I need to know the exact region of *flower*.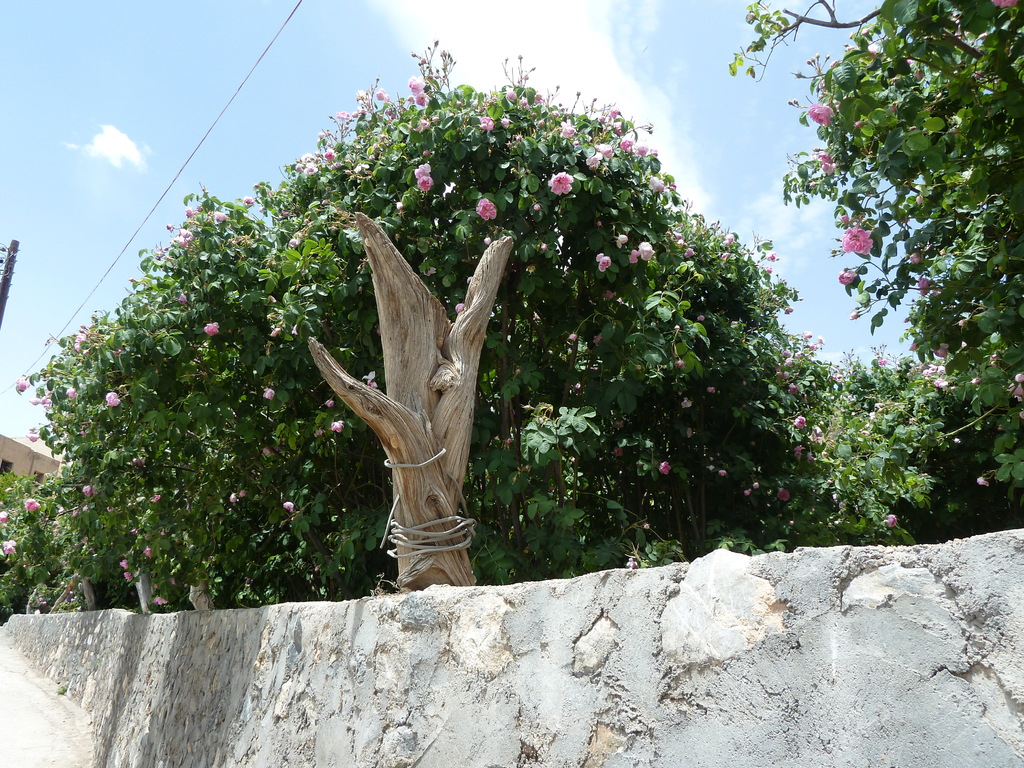
Region: (x1=417, y1=175, x2=431, y2=188).
